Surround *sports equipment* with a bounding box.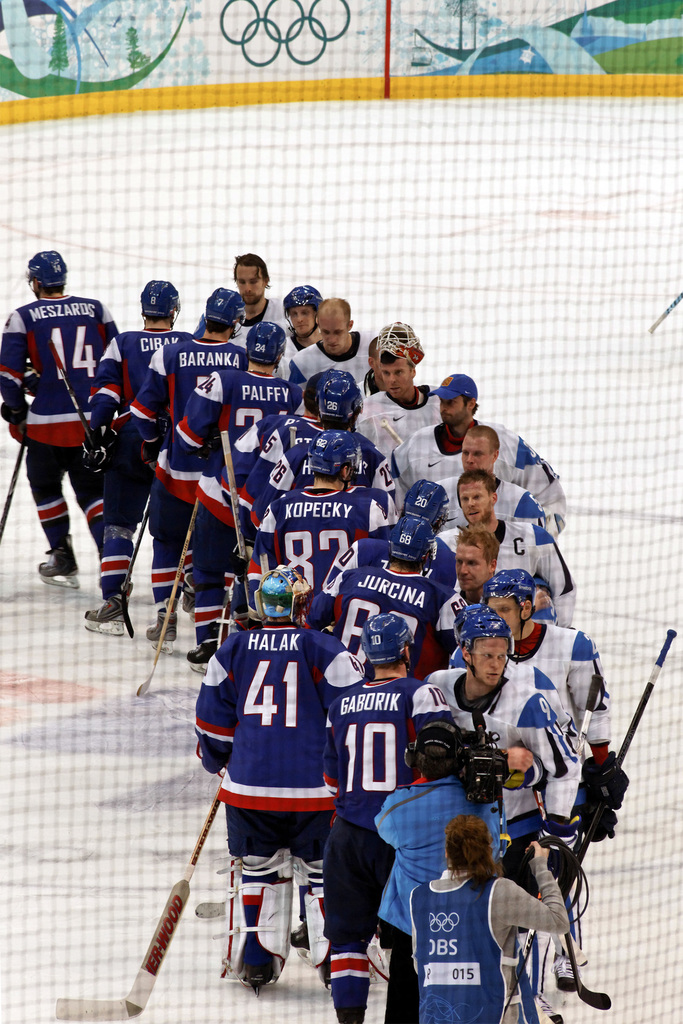
[243, 323, 287, 372].
